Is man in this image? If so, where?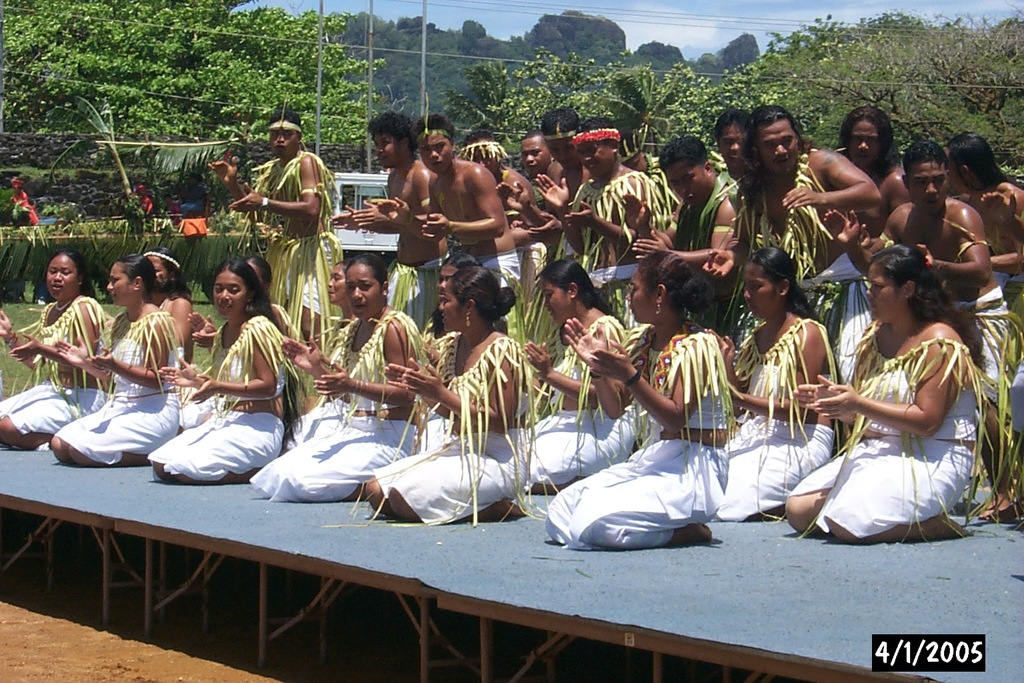
Yes, at detection(456, 133, 535, 292).
